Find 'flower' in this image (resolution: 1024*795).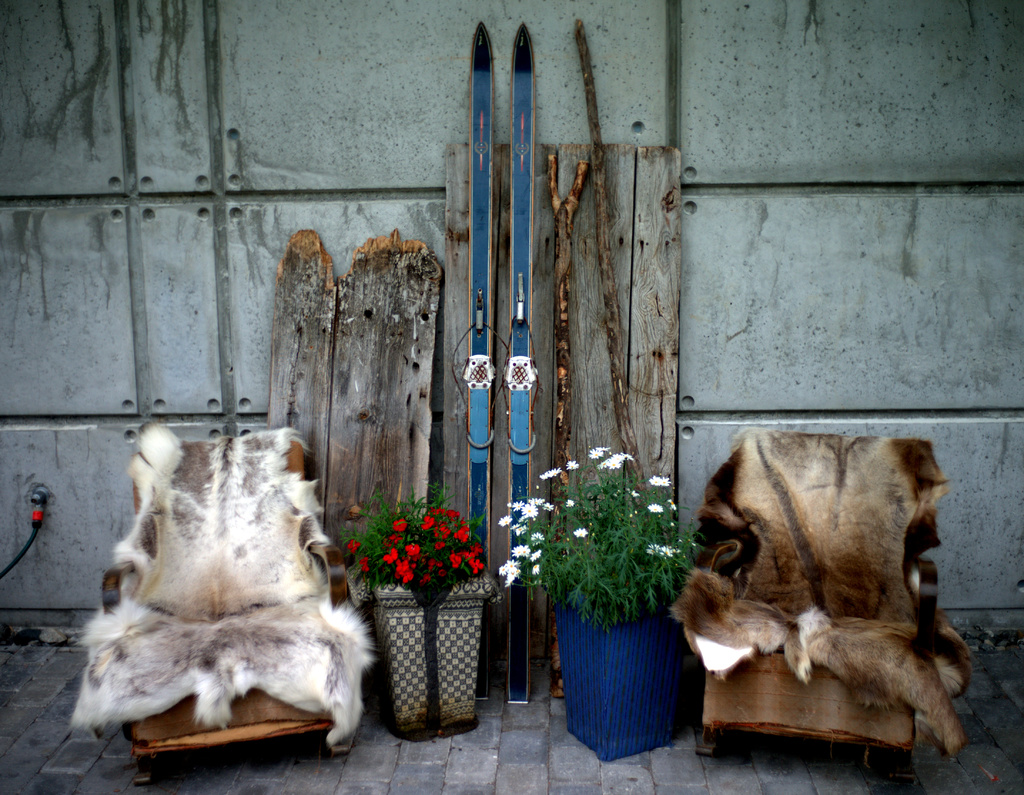
select_region(621, 452, 632, 461).
